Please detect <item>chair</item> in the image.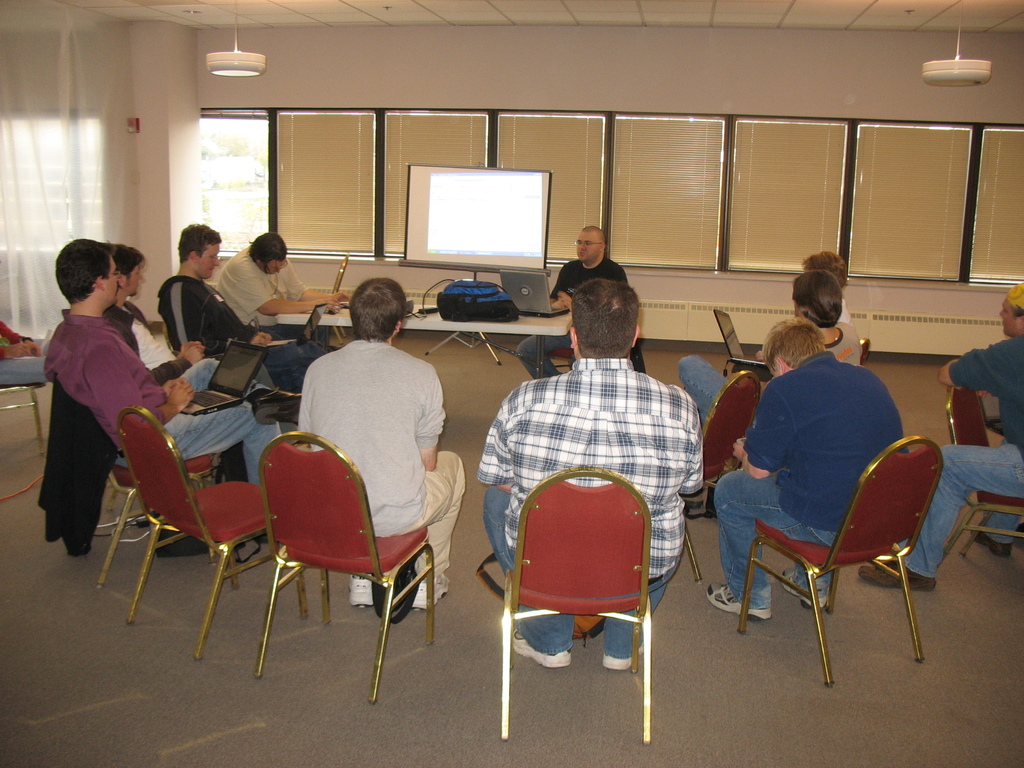
<bbox>0, 383, 45, 455</bbox>.
